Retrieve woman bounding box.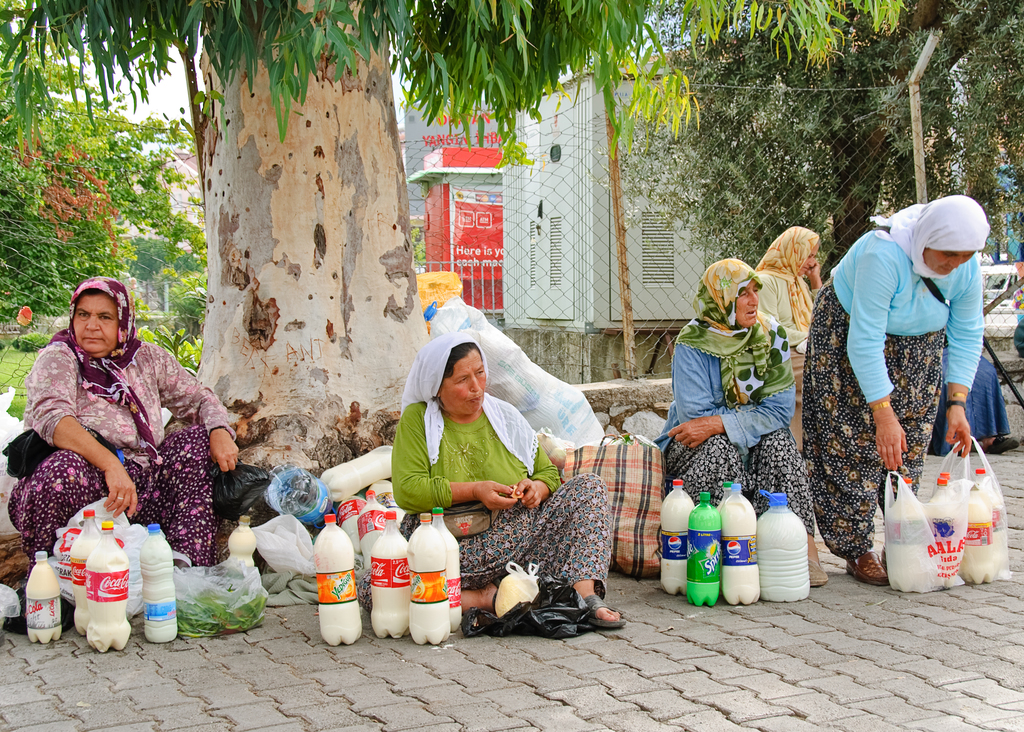
Bounding box: box(657, 256, 828, 605).
